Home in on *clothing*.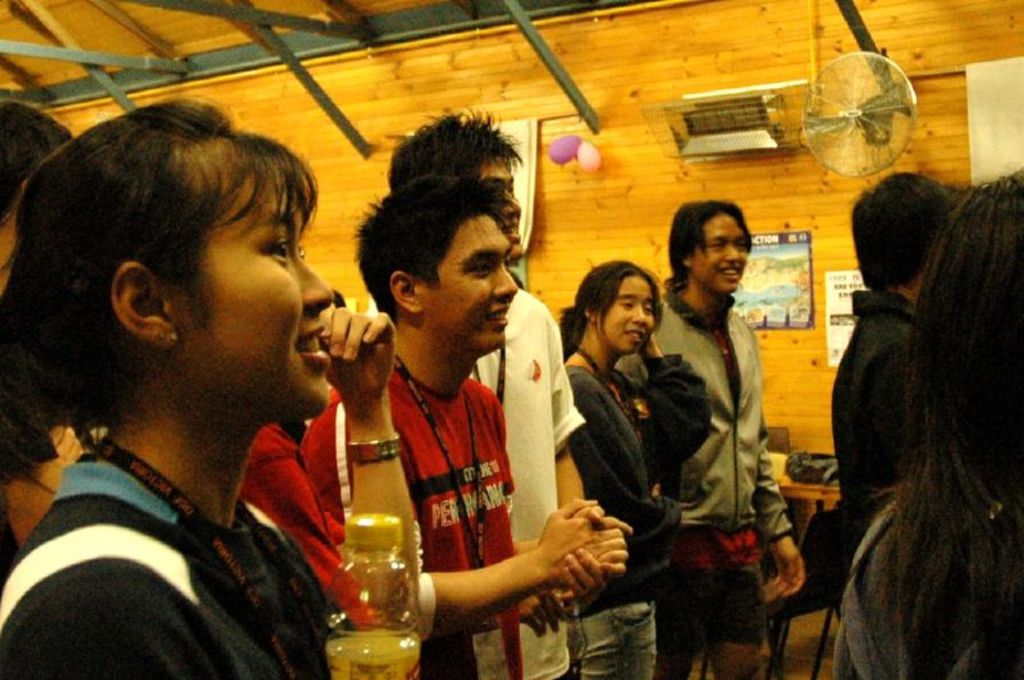
Homed in at (241, 423, 461, 645).
